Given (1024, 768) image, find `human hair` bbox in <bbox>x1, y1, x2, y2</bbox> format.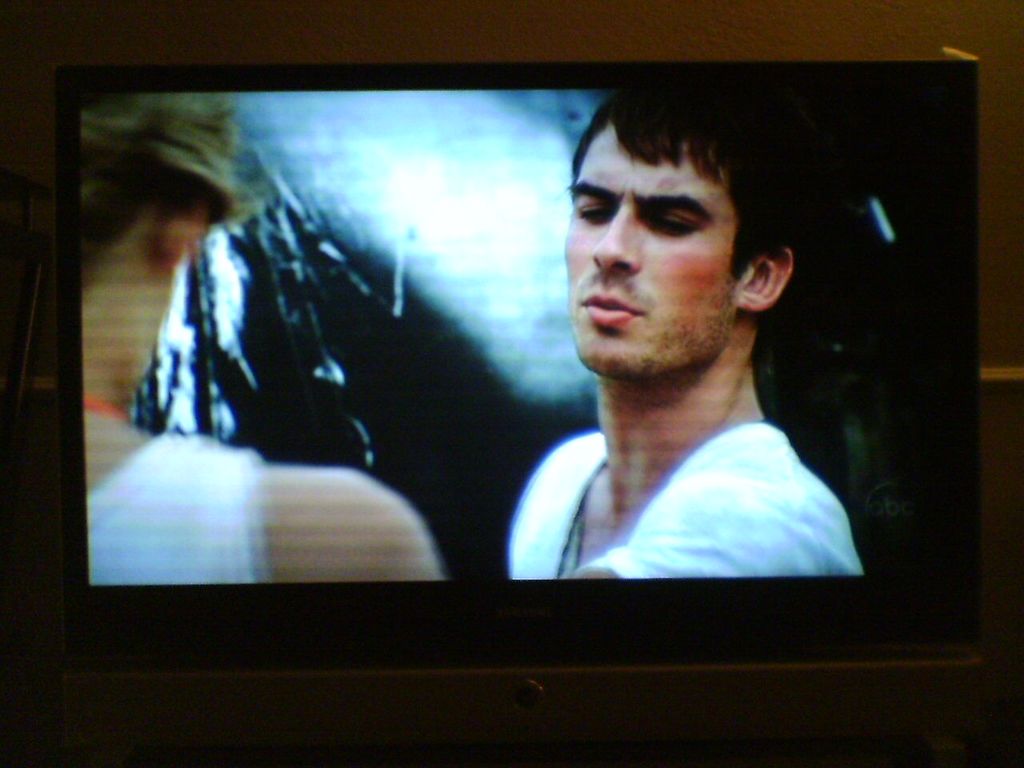
<bbox>554, 90, 823, 402</bbox>.
